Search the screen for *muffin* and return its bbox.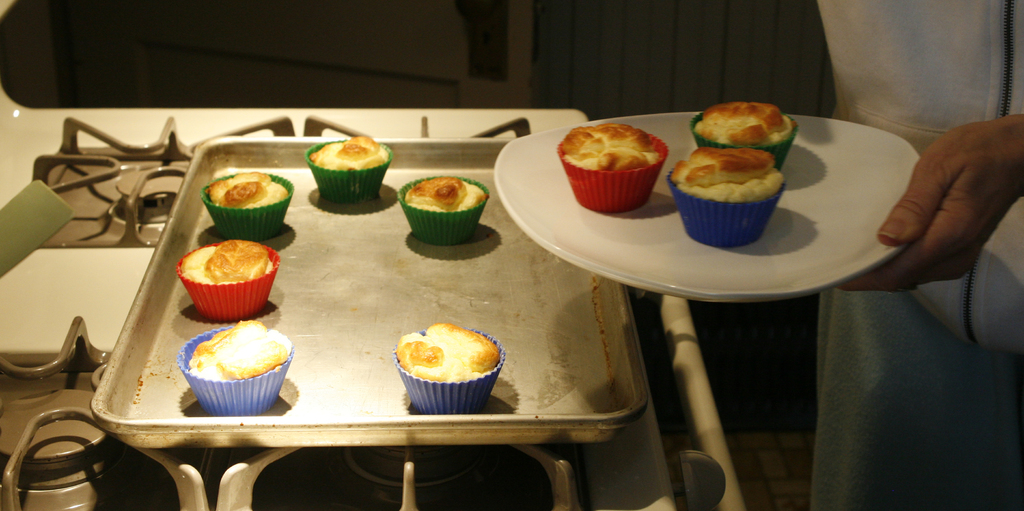
Found: left=304, top=134, right=394, bottom=202.
